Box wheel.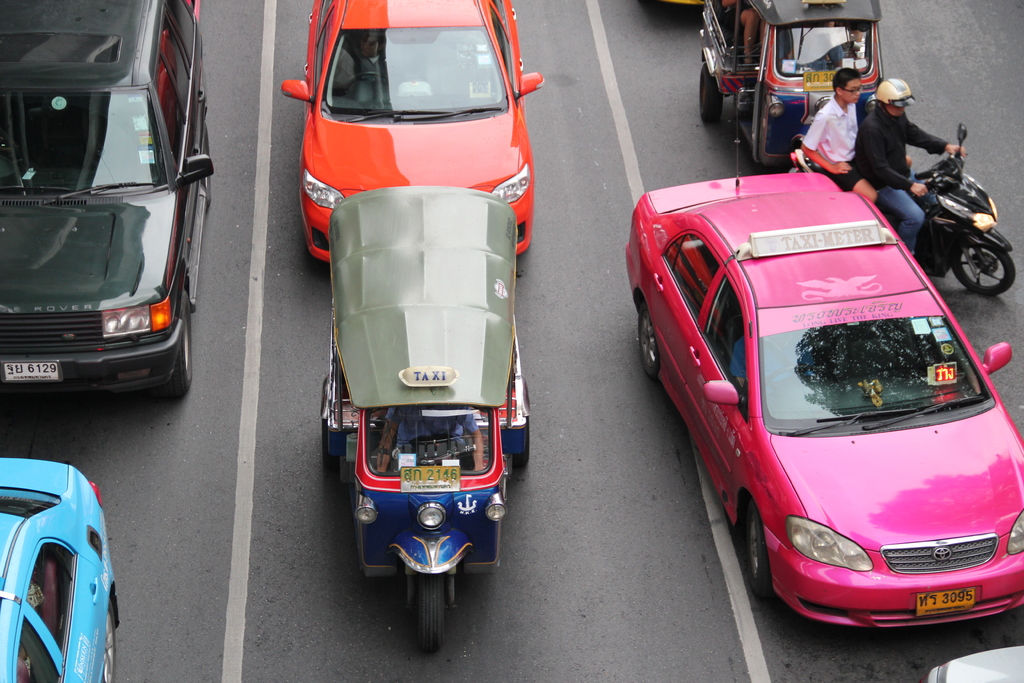
select_region(639, 298, 656, 383).
